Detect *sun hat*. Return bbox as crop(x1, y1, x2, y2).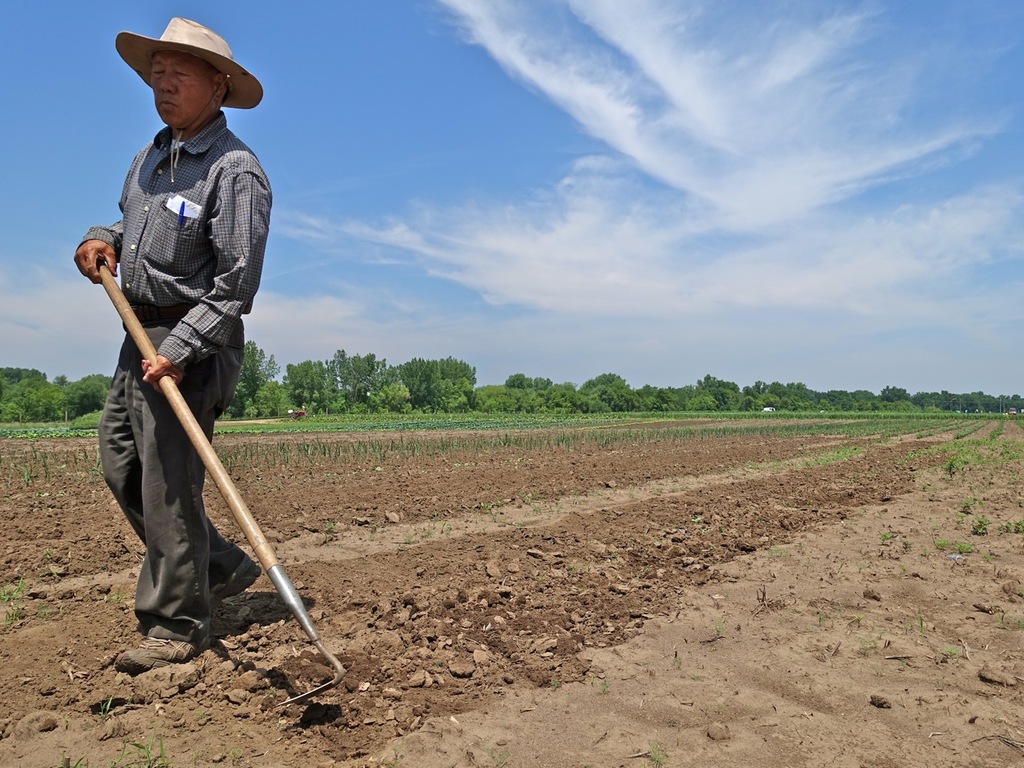
crop(113, 14, 273, 131).
